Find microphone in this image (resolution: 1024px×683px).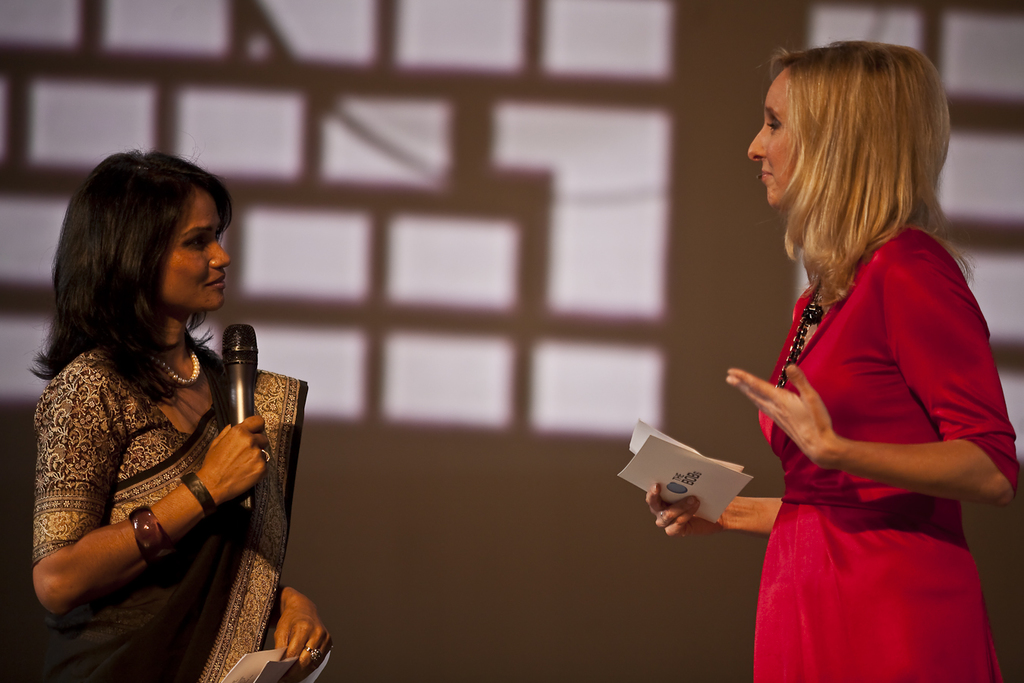
[218, 318, 265, 522].
